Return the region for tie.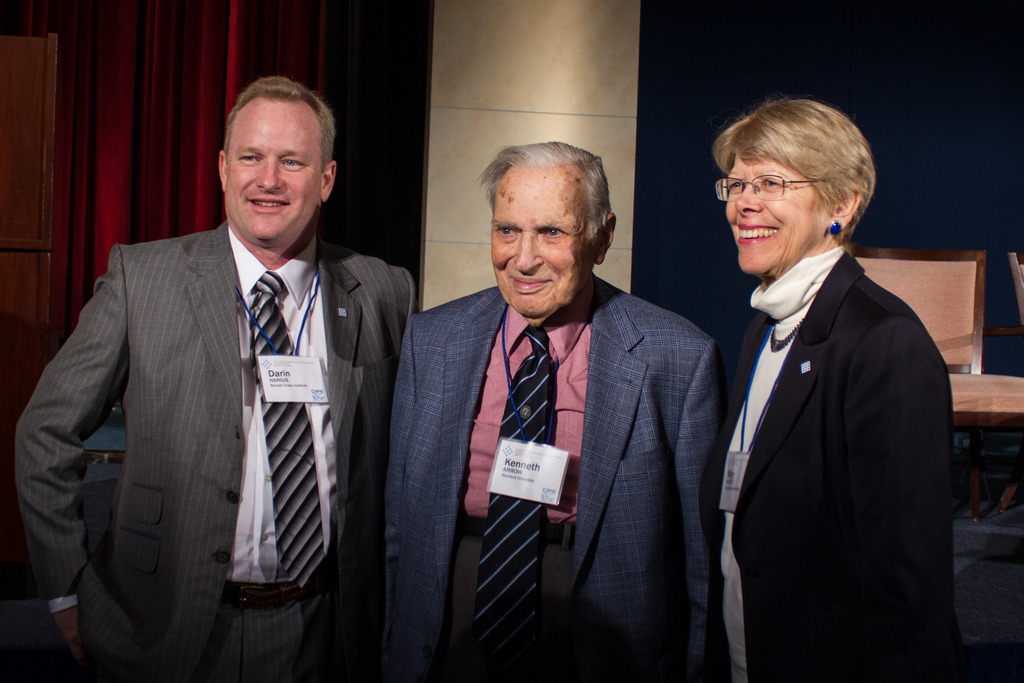
468,316,579,670.
